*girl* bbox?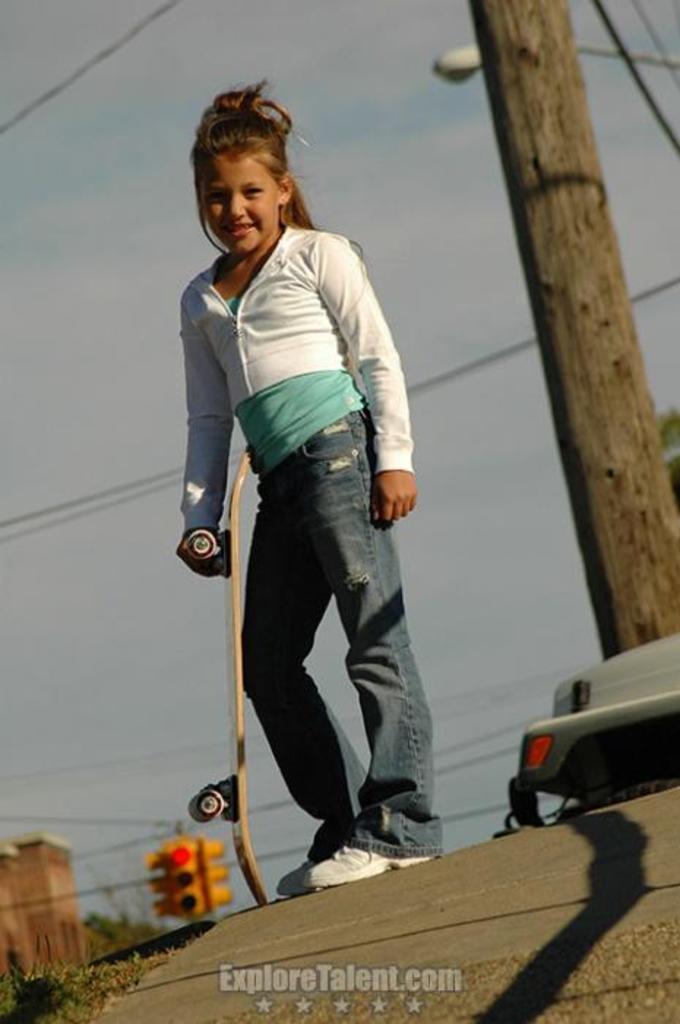
{"x1": 175, "y1": 78, "x2": 445, "y2": 900}
